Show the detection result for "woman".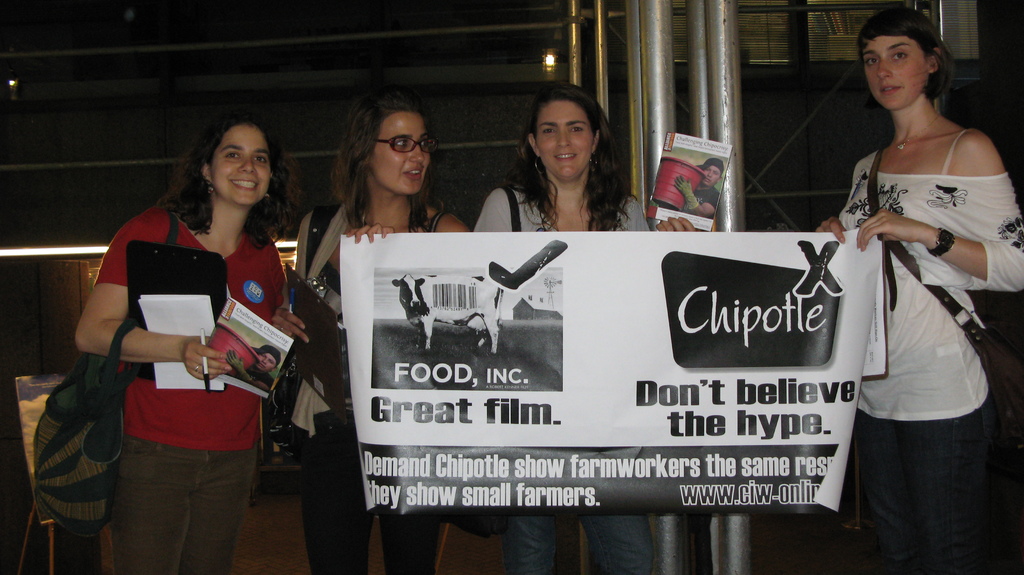
bbox=(820, 22, 1014, 555).
